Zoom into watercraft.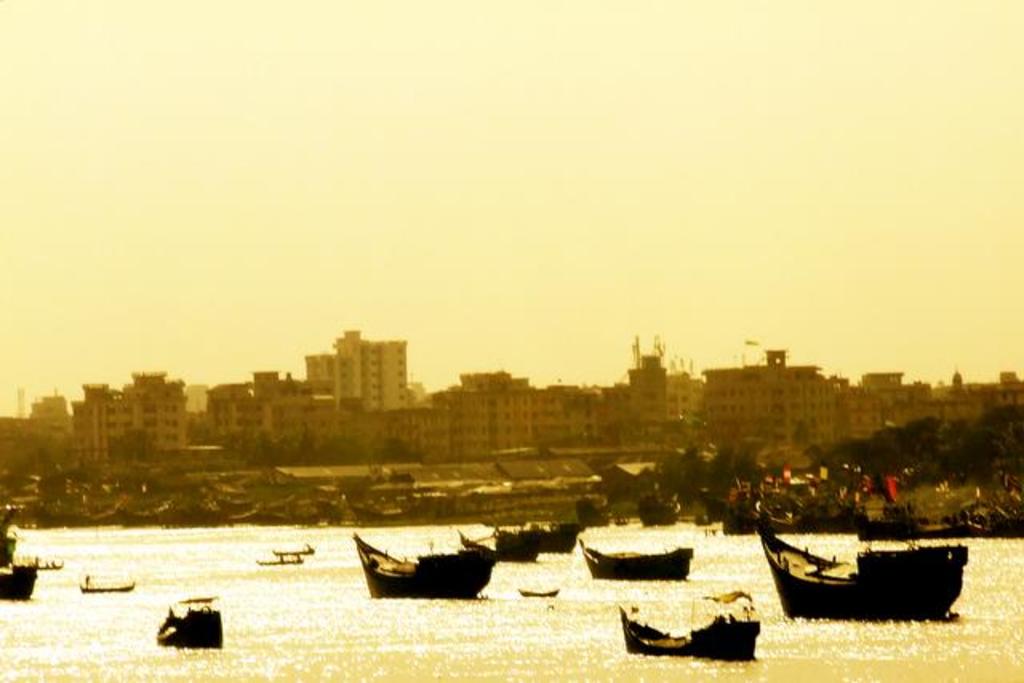
Zoom target: 2 560 37 600.
